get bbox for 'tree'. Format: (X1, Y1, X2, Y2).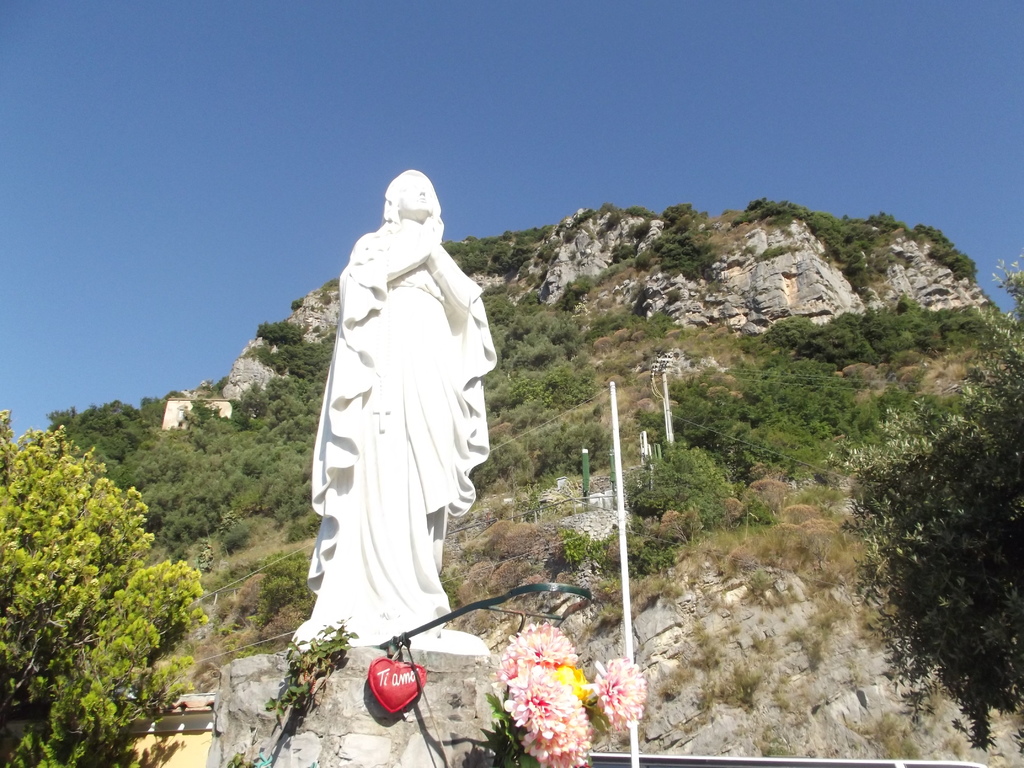
(0, 400, 219, 767).
